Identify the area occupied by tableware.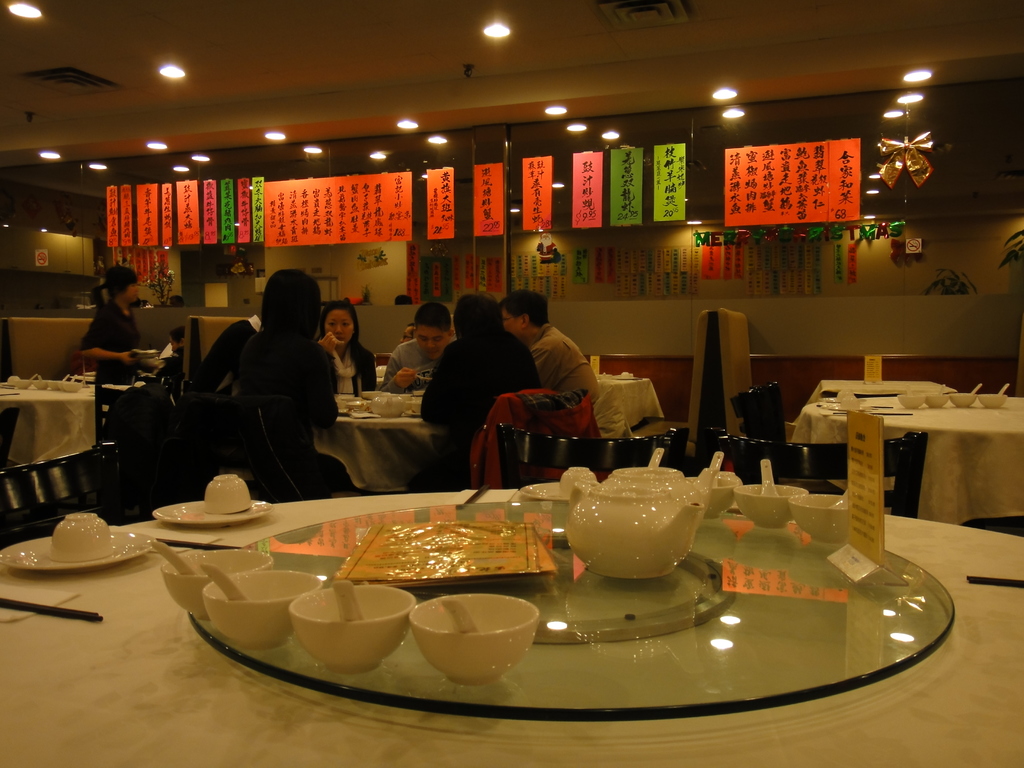
Area: detection(900, 392, 925, 408).
